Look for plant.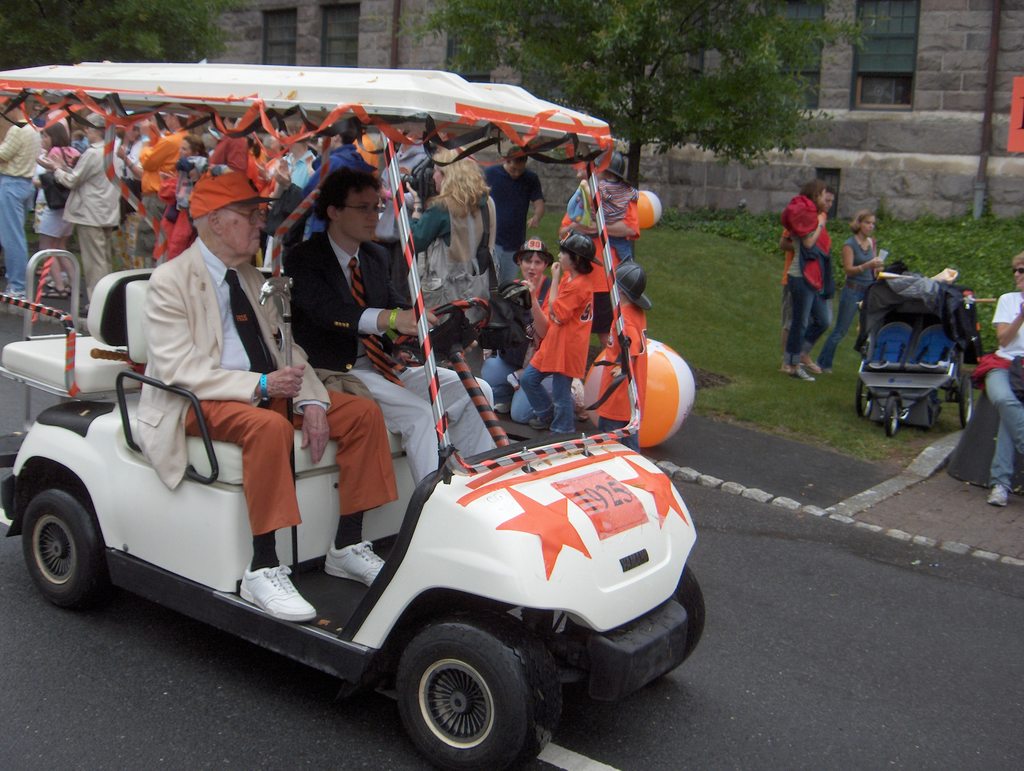
Found: box(516, 190, 568, 277).
